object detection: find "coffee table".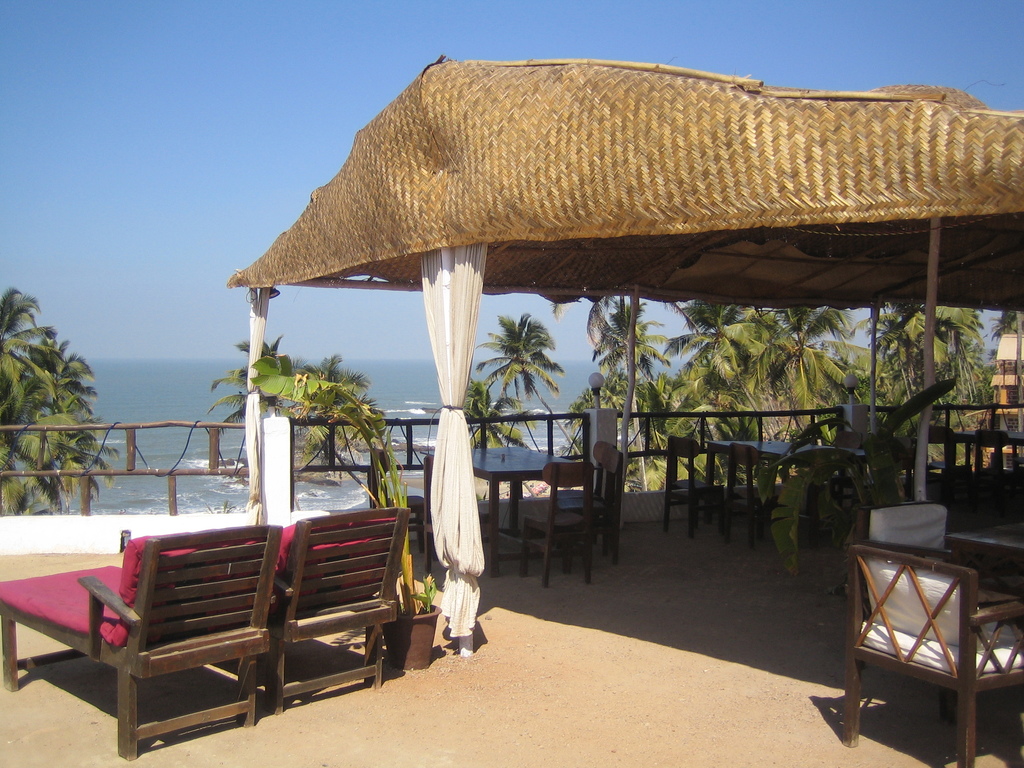
{"x1": 707, "y1": 438, "x2": 874, "y2": 527}.
